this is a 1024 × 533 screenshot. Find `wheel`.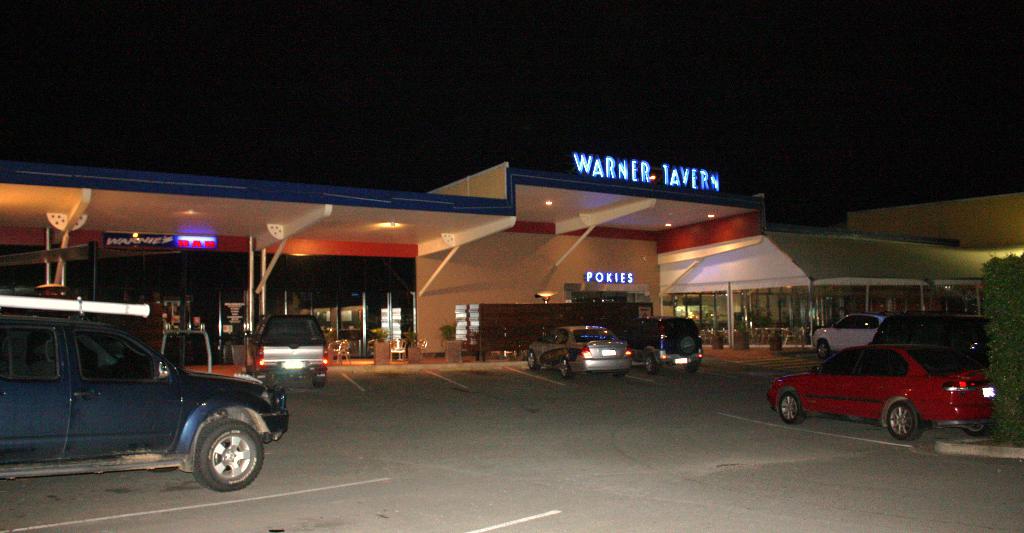
Bounding box: locate(526, 351, 539, 368).
